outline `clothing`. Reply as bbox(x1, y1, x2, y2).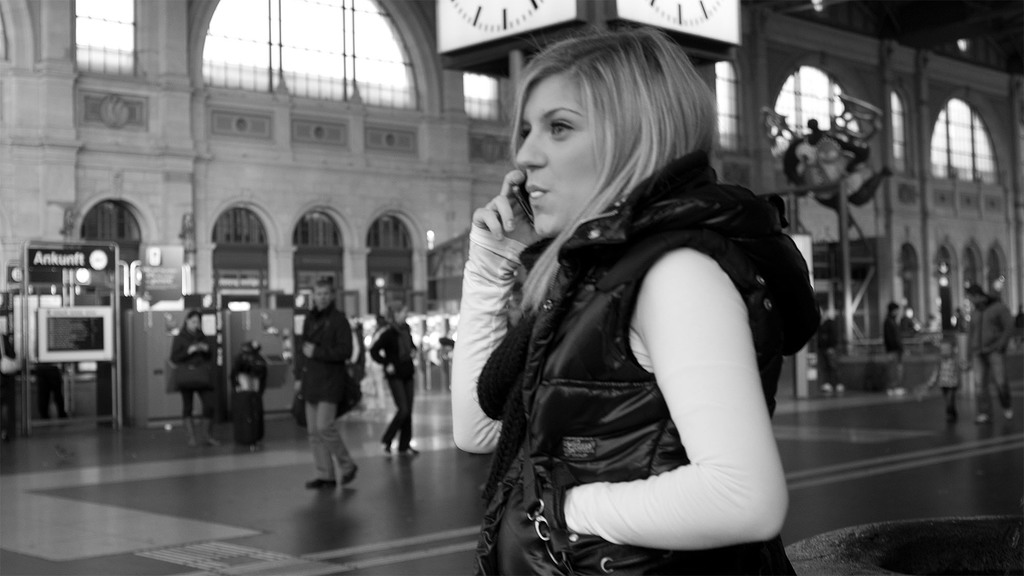
bbox(882, 312, 895, 385).
